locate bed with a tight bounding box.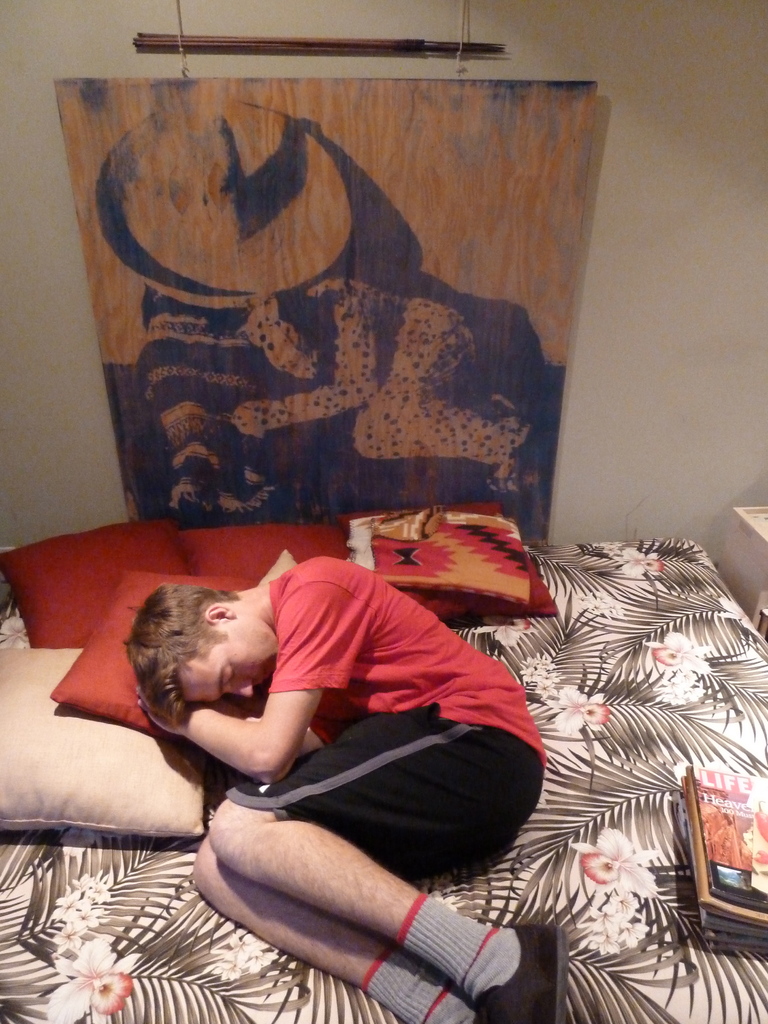
bbox=(0, 497, 767, 1023).
